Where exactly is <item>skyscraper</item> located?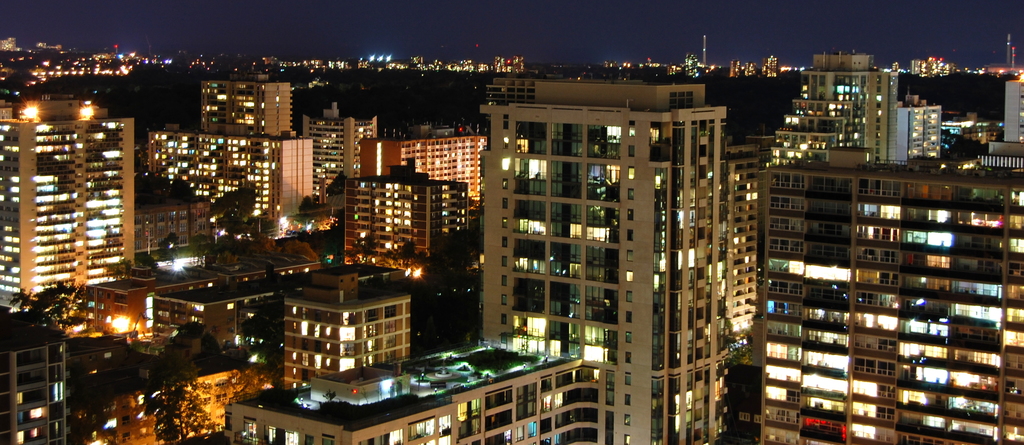
Its bounding box is (292, 102, 493, 236).
